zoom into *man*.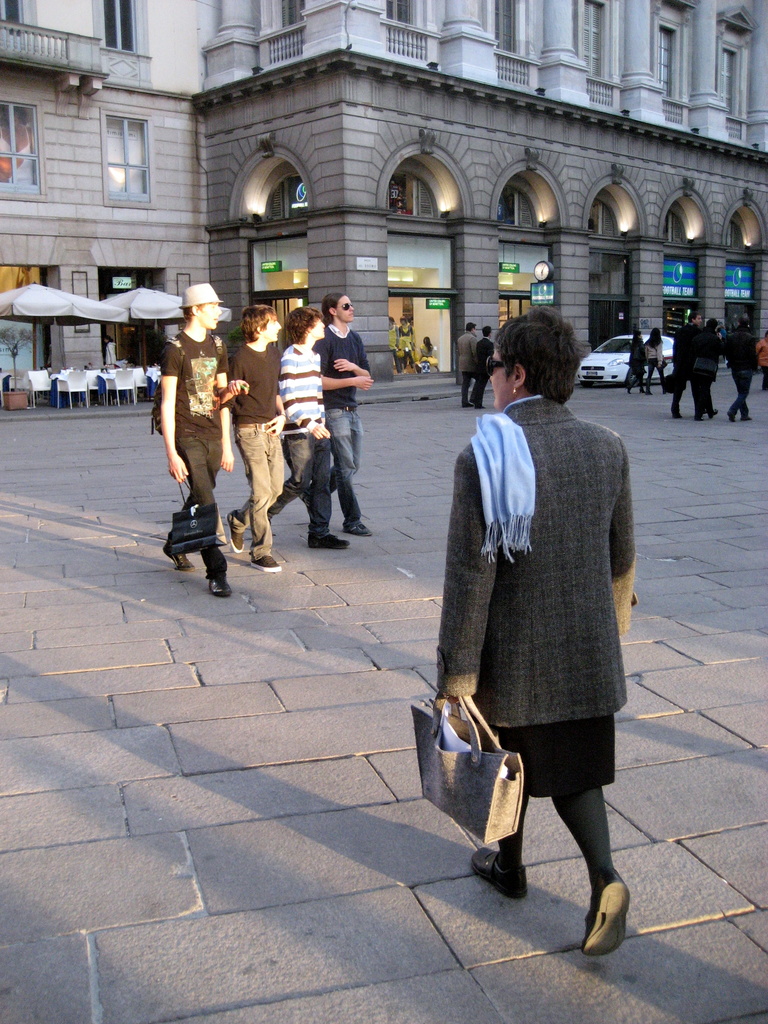
Zoom target: 266,307,348,548.
